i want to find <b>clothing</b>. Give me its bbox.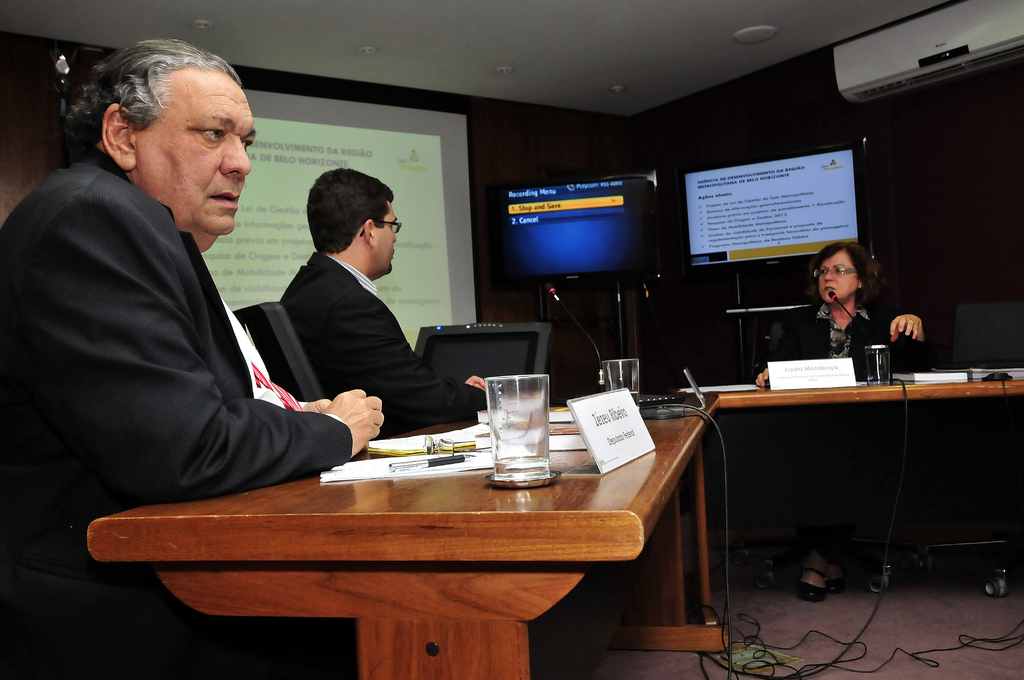
x1=33, y1=103, x2=356, y2=536.
